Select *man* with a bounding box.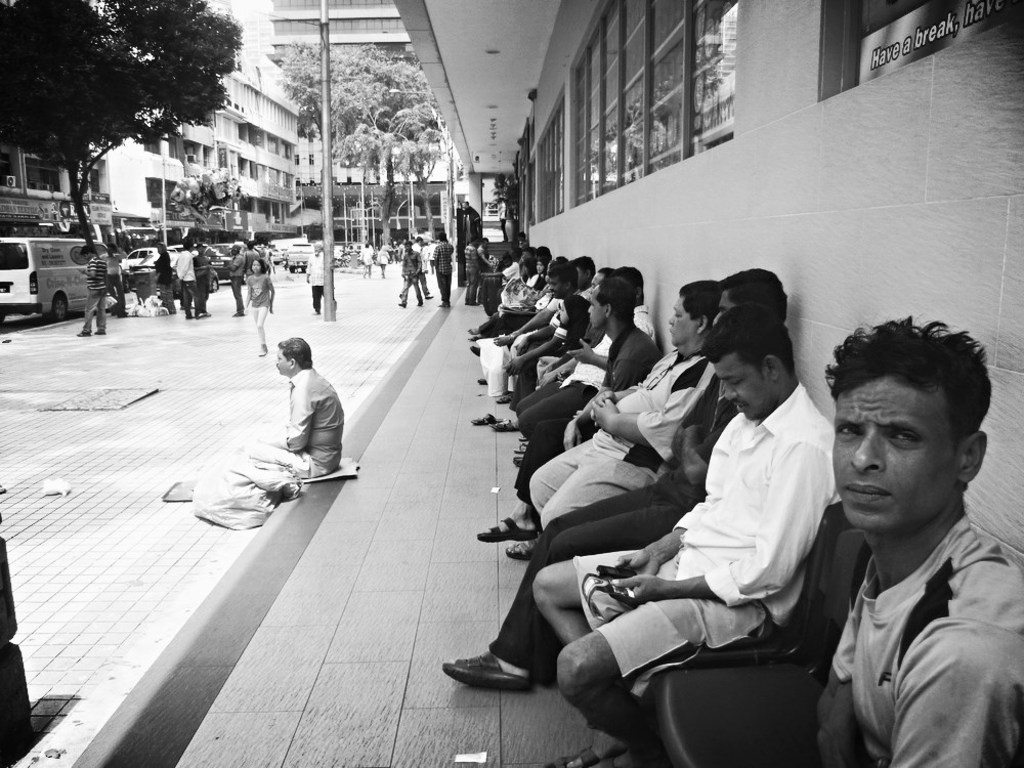
(x1=170, y1=241, x2=210, y2=319).
